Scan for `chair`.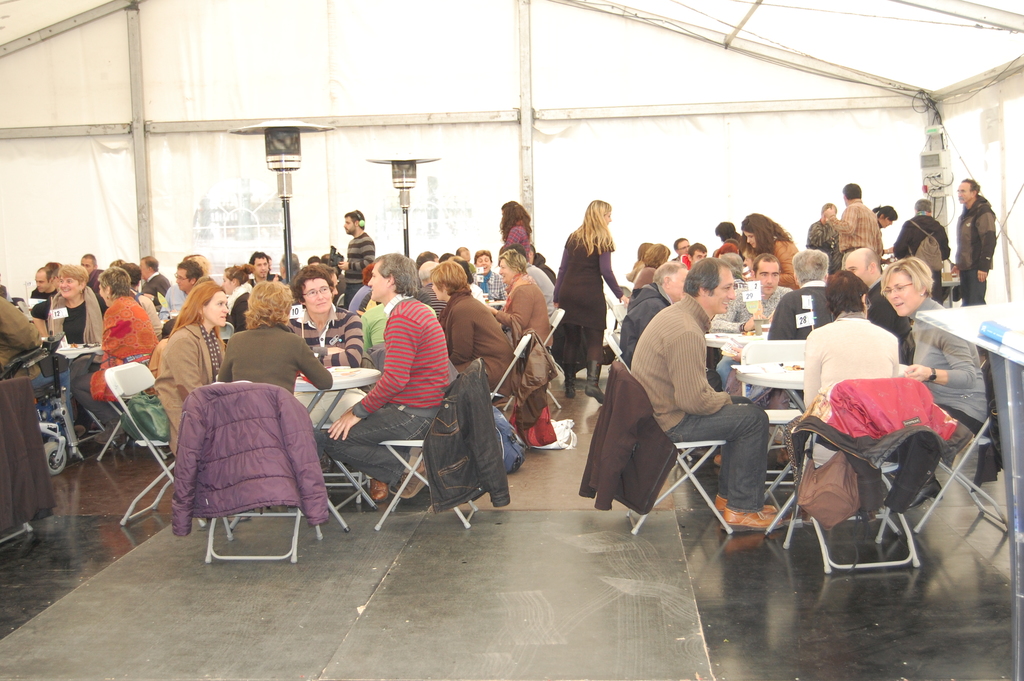
Scan result: x1=913 y1=407 x2=1010 y2=536.
